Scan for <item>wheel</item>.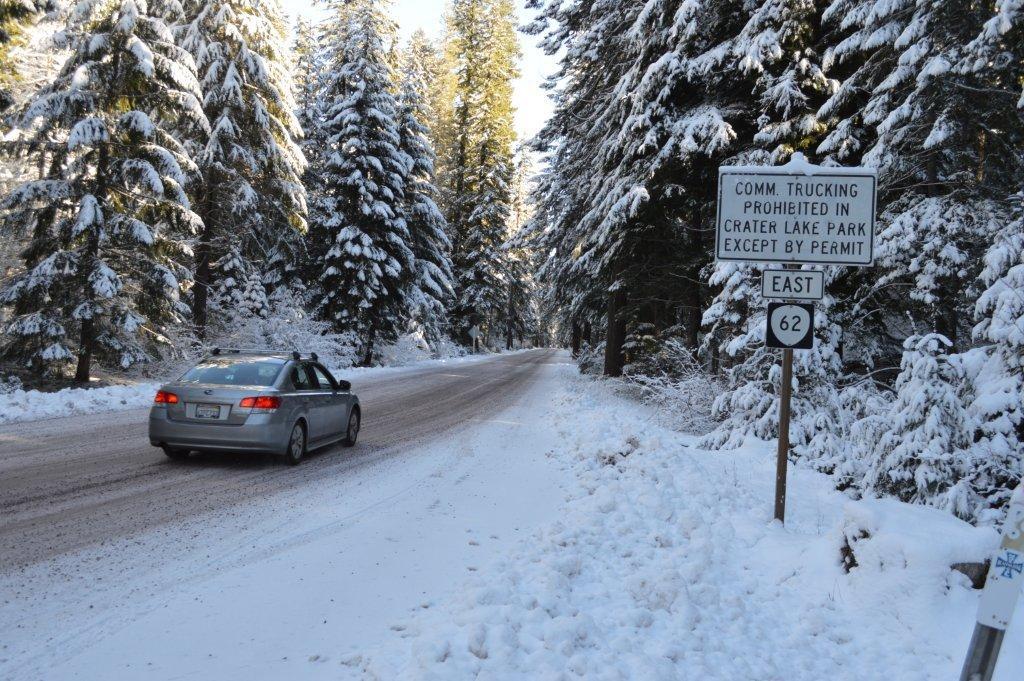
Scan result: [x1=167, y1=444, x2=200, y2=459].
